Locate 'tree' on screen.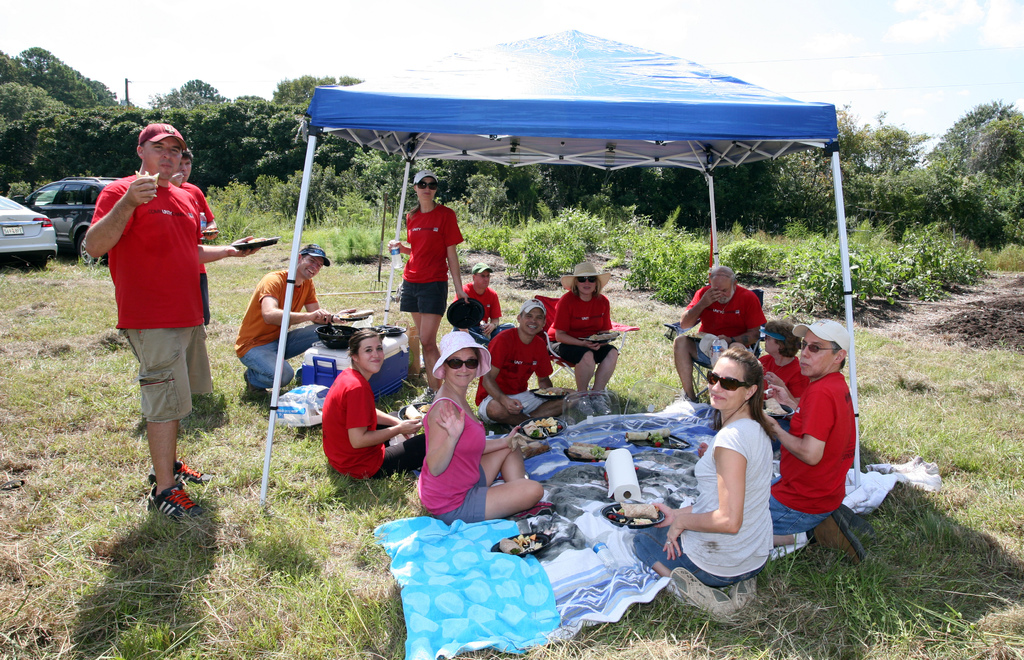
On screen at [x1=271, y1=79, x2=359, y2=109].
